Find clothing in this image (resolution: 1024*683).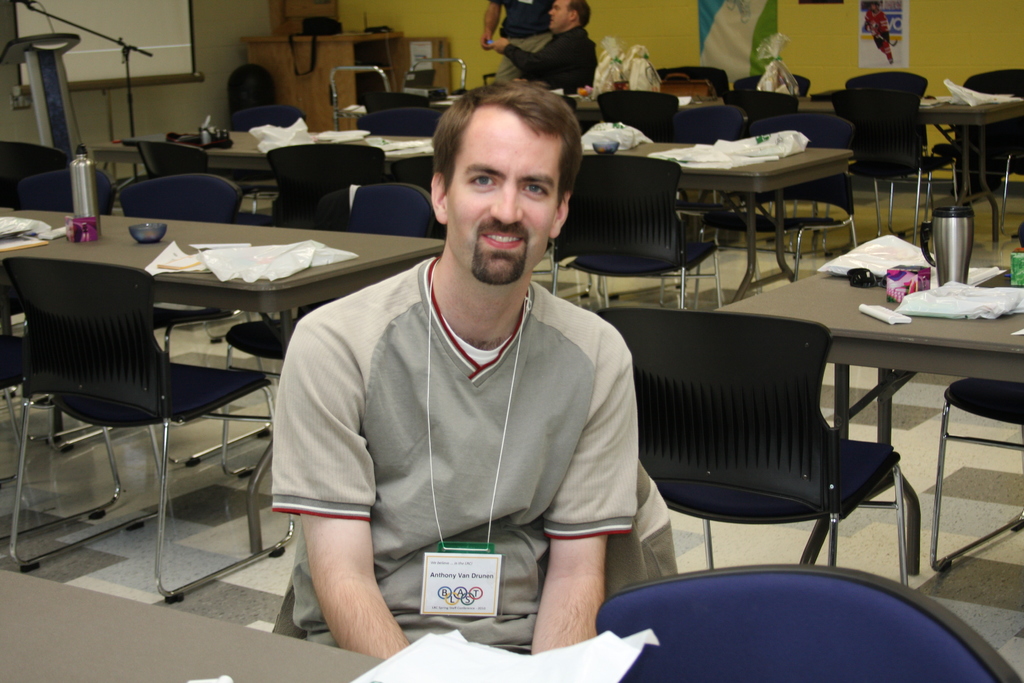
l=508, t=26, r=602, b=100.
